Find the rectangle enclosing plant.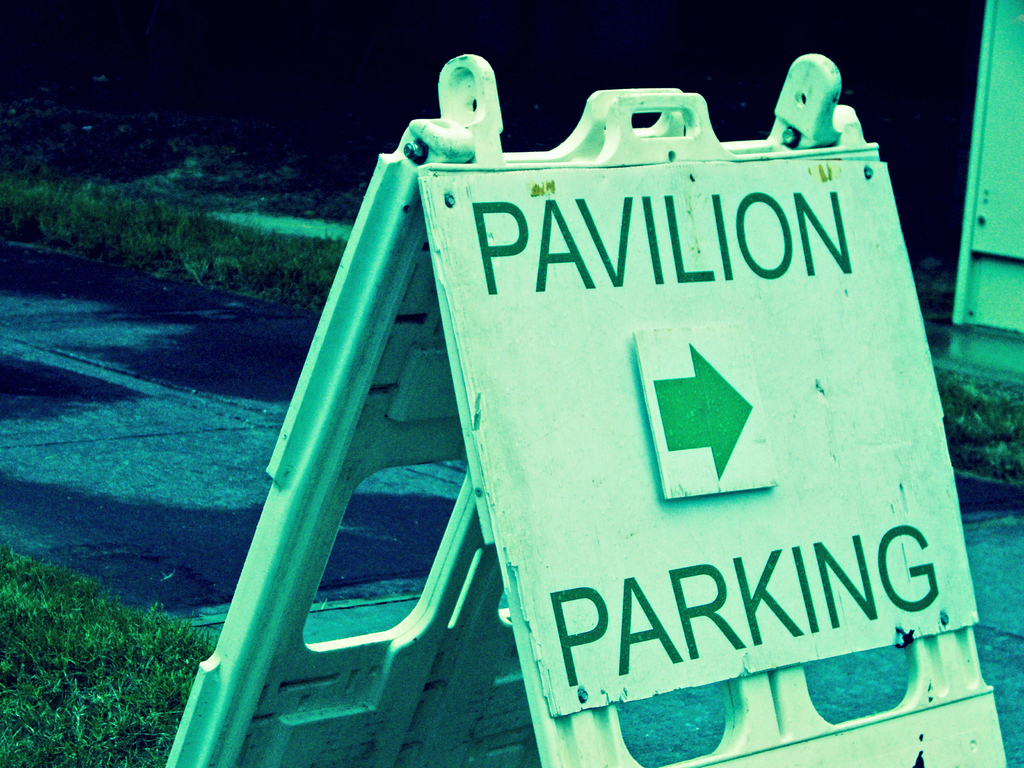
{"left": 924, "top": 362, "right": 1023, "bottom": 481}.
